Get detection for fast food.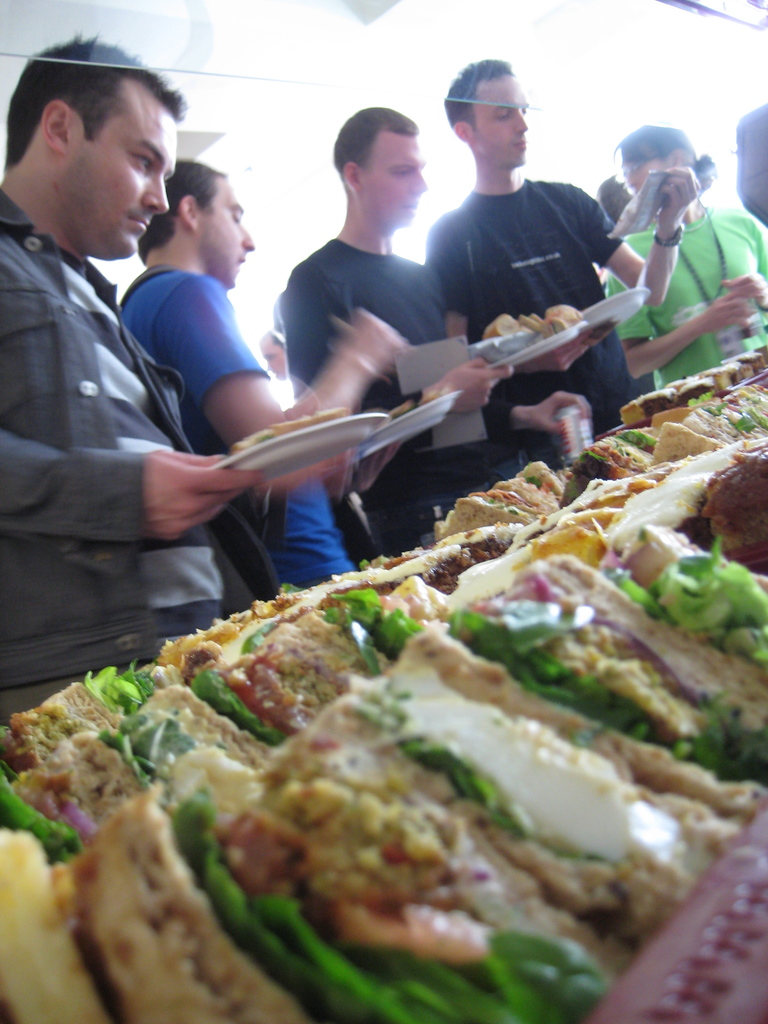
Detection: [226, 404, 350, 454].
